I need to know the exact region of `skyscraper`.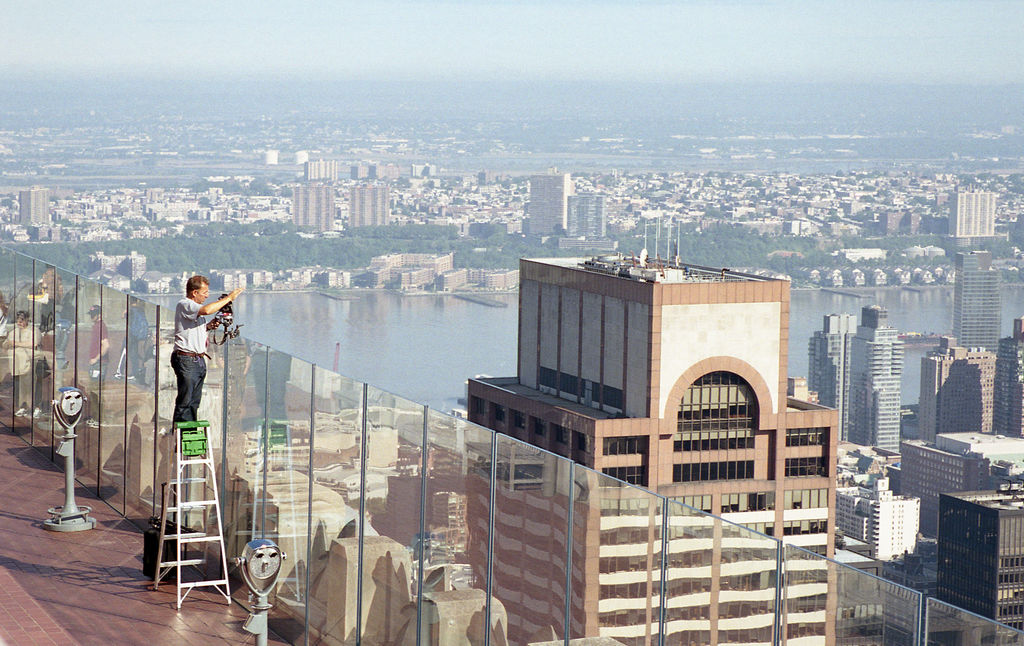
Region: crop(520, 170, 567, 231).
